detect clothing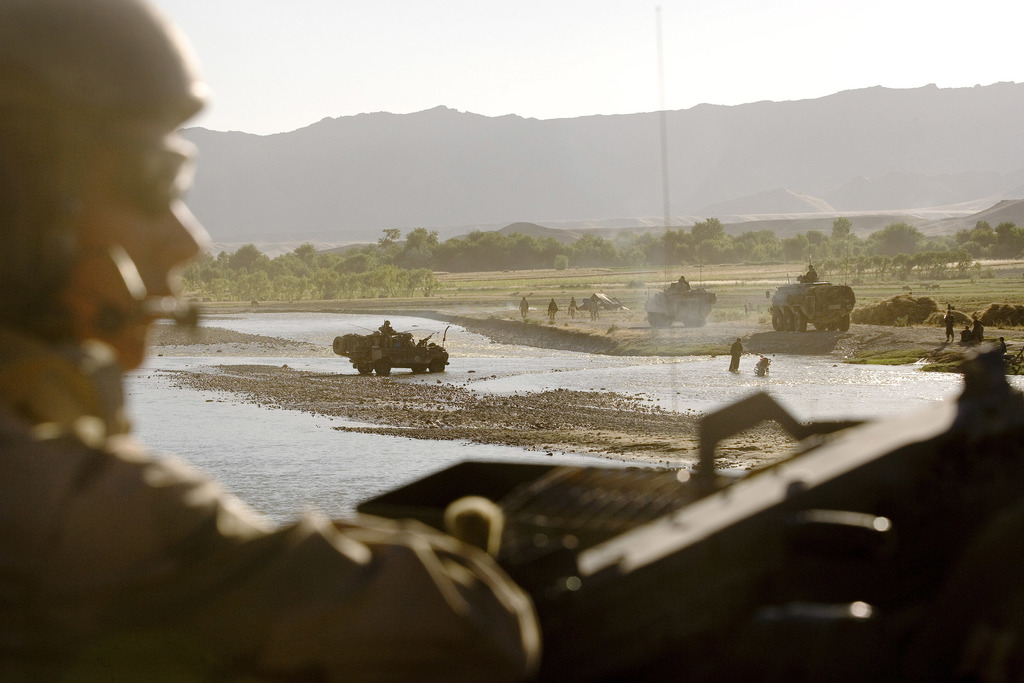
bbox(728, 339, 743, 373)
